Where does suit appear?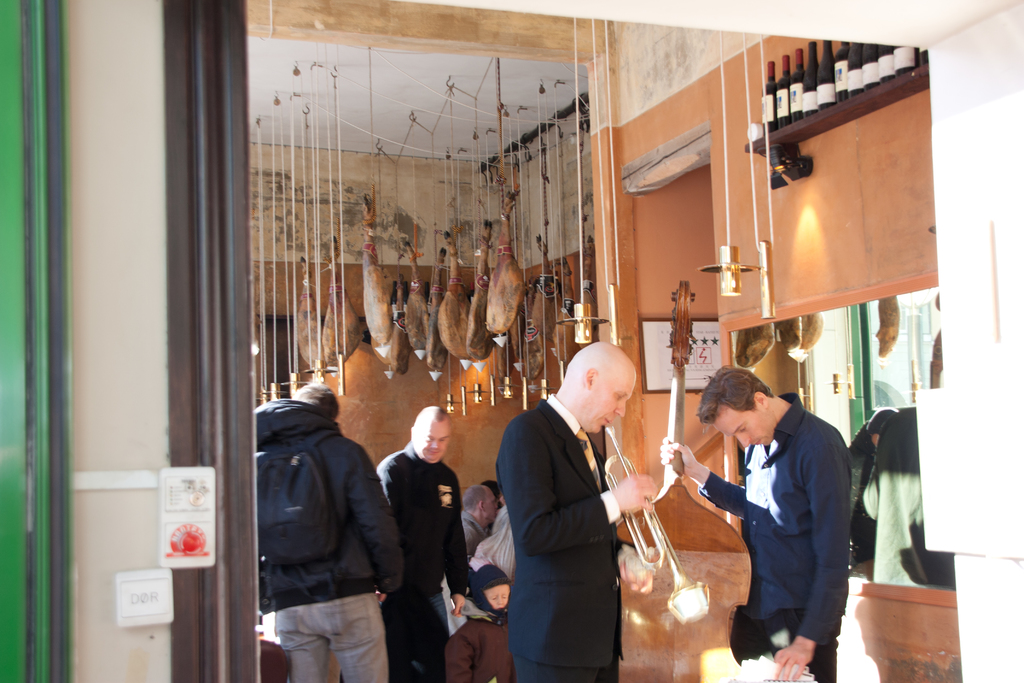
Appears at bbox=(861, 406, 955, 587).
